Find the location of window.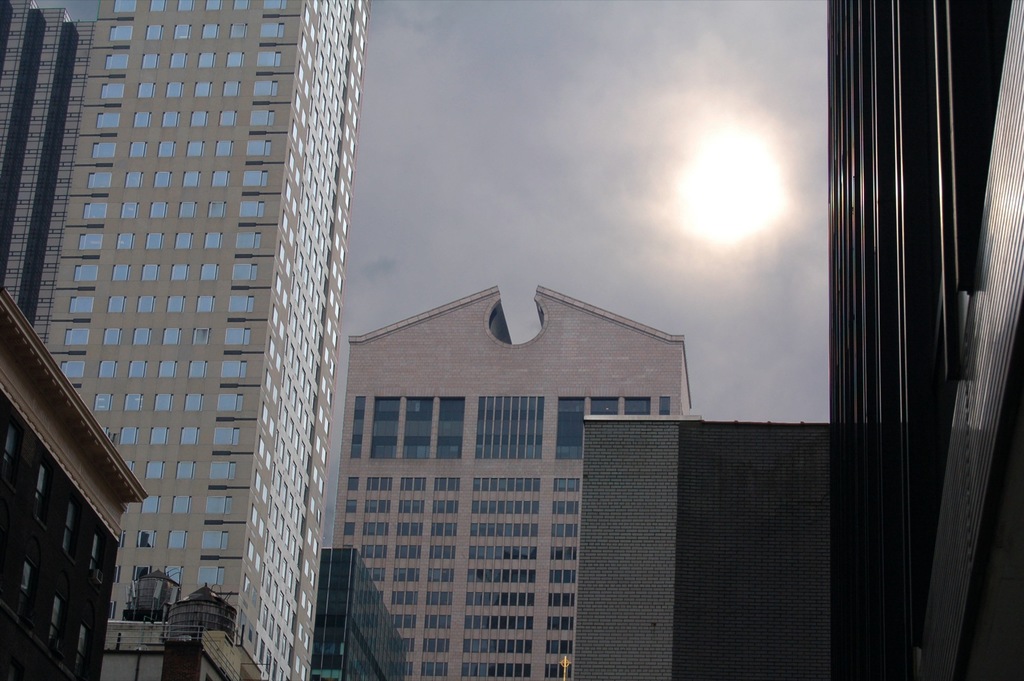
Location: rect(225, 53, 243, 67).
